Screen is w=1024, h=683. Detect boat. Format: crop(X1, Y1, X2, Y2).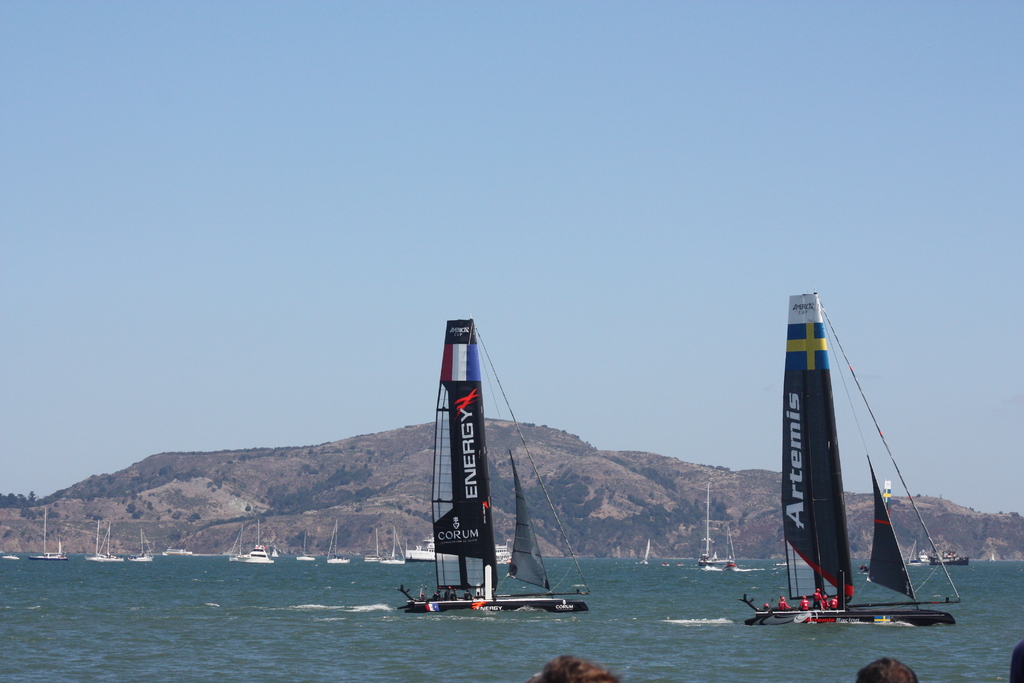
crop(906, 531, 924, 568).
